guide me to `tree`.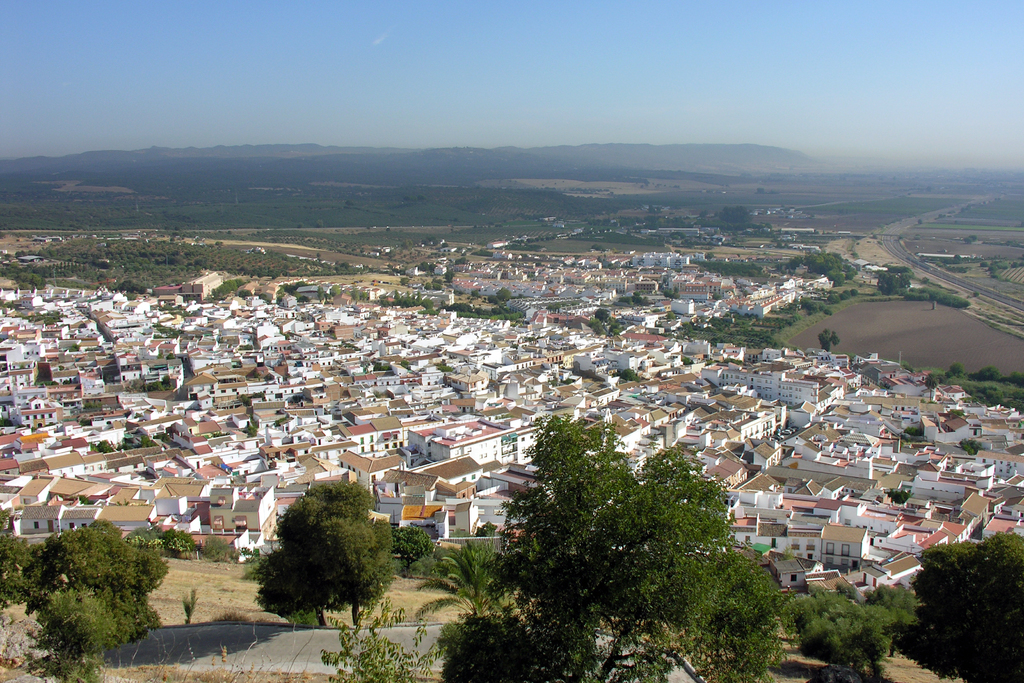
Guidance: 979,364,1002,389.
